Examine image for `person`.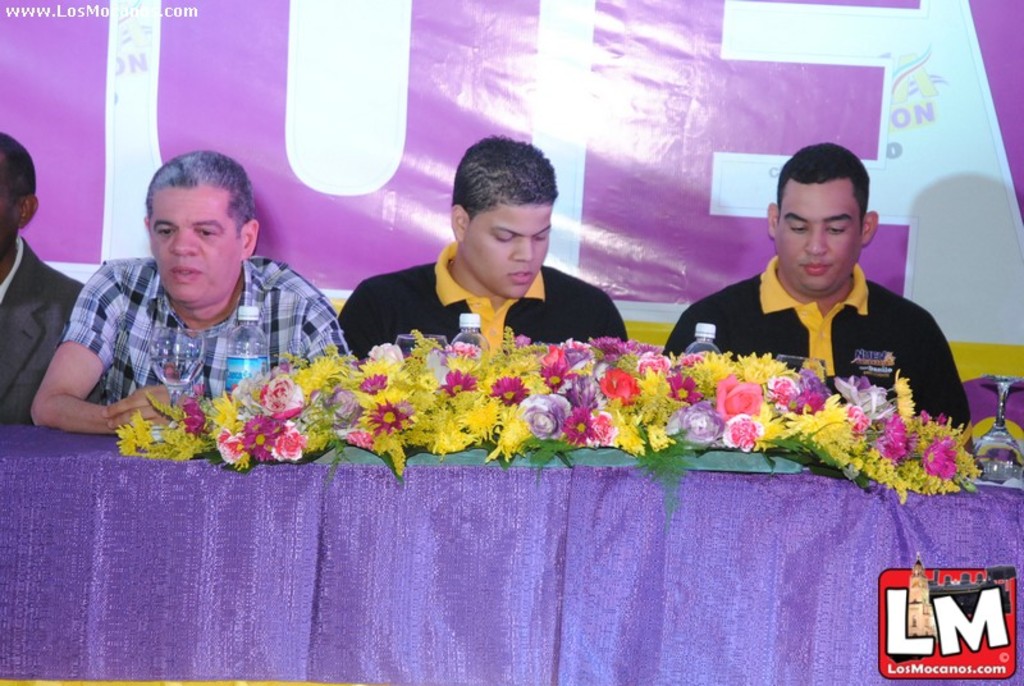
Examination result: bbox=(0, 132, 86, 424).
